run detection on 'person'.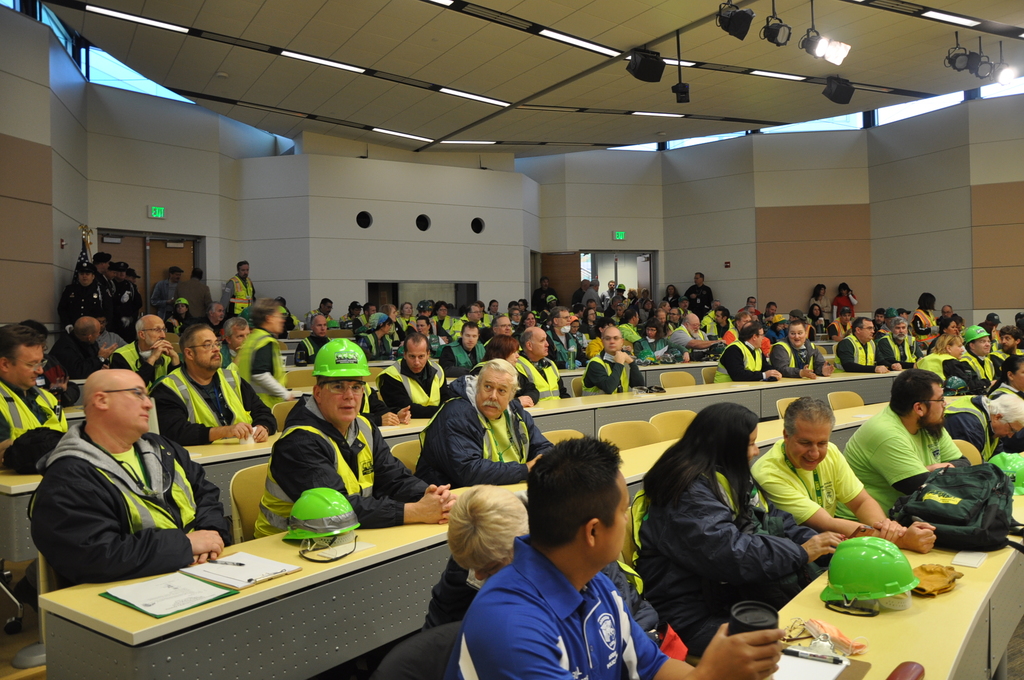
Result: select_region(509, 302, 527, 330).
